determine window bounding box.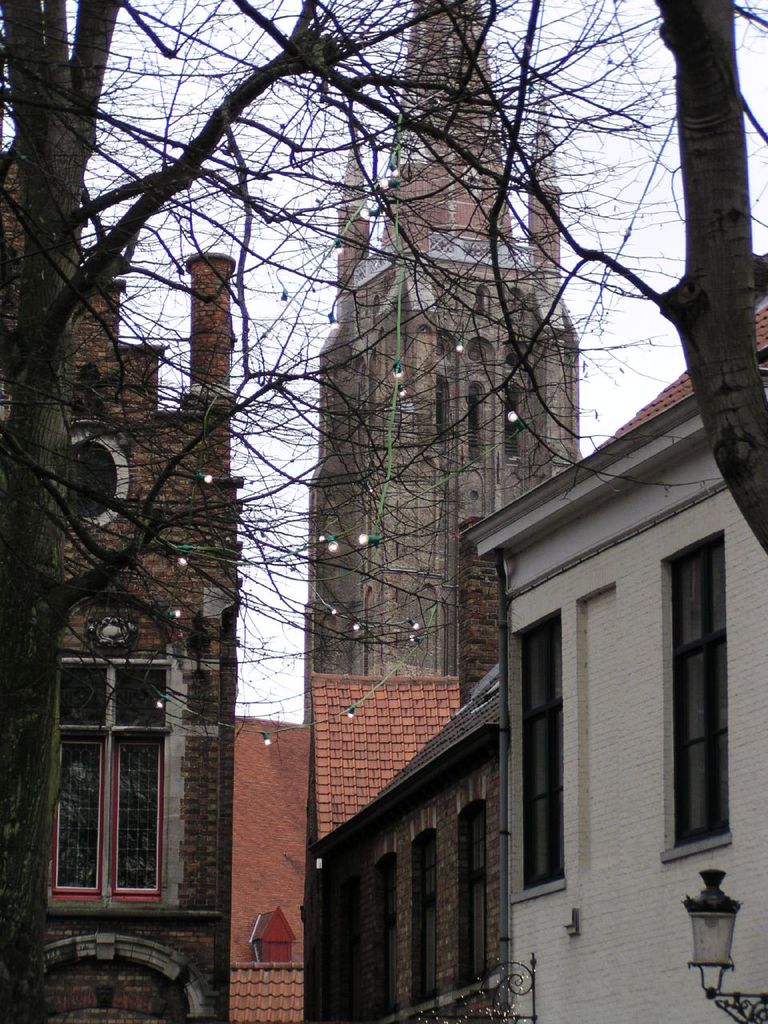
Determined: 432/372/458/476.
